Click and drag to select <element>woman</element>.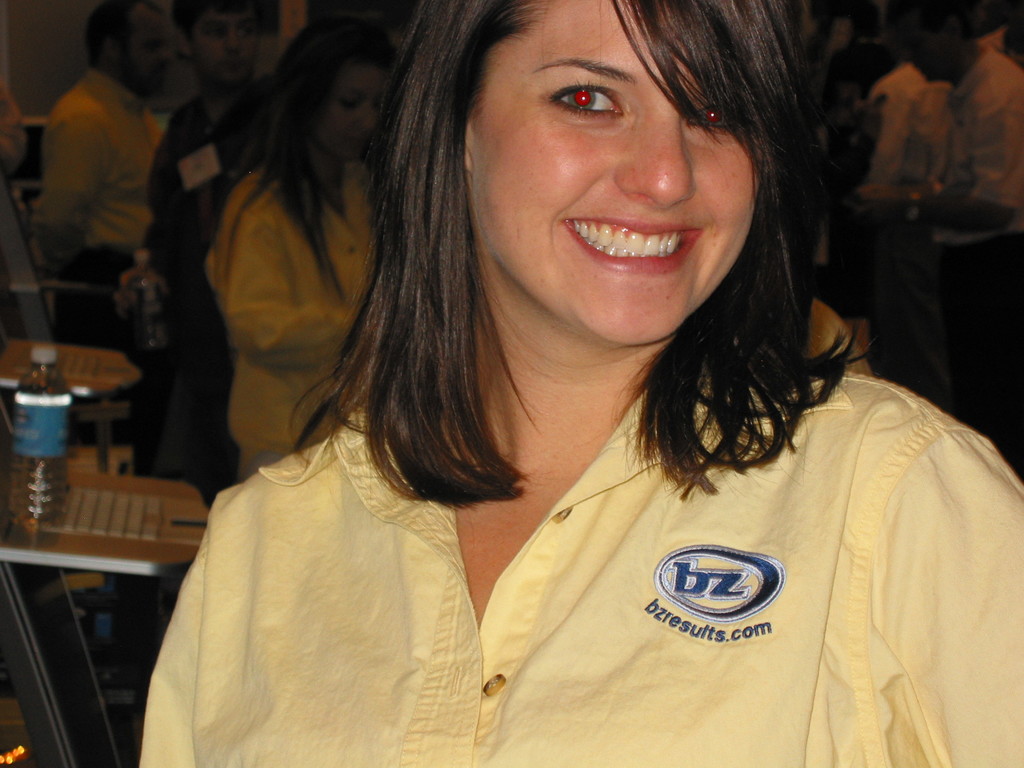
Selection: left=131, top=0, right=957, bottom=767.
